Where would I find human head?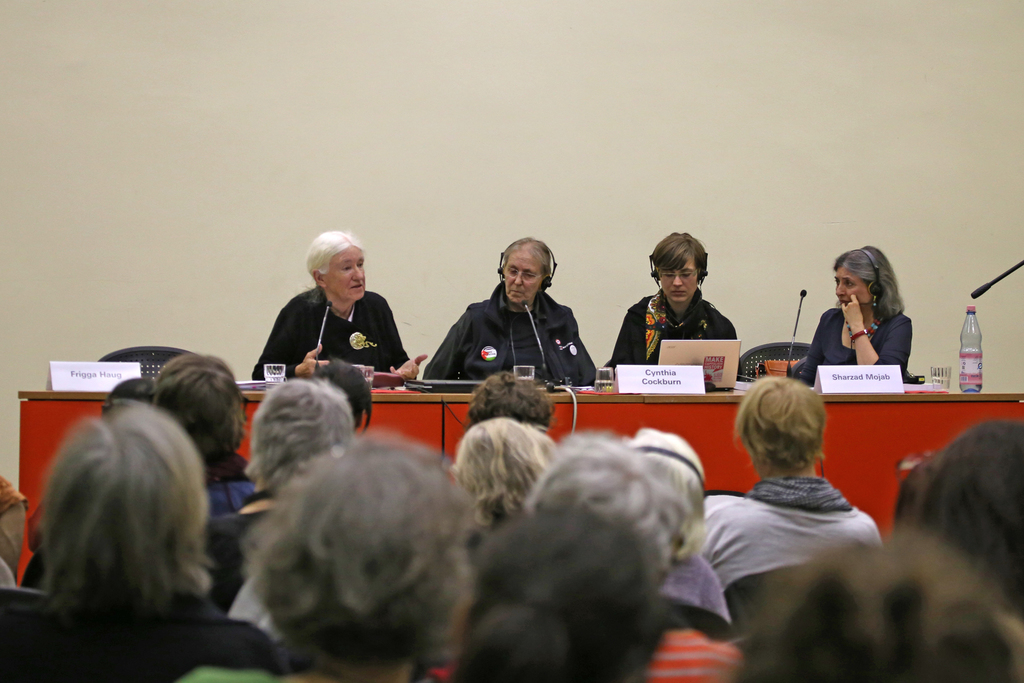
At Rect(497, 231, 554, 304).
